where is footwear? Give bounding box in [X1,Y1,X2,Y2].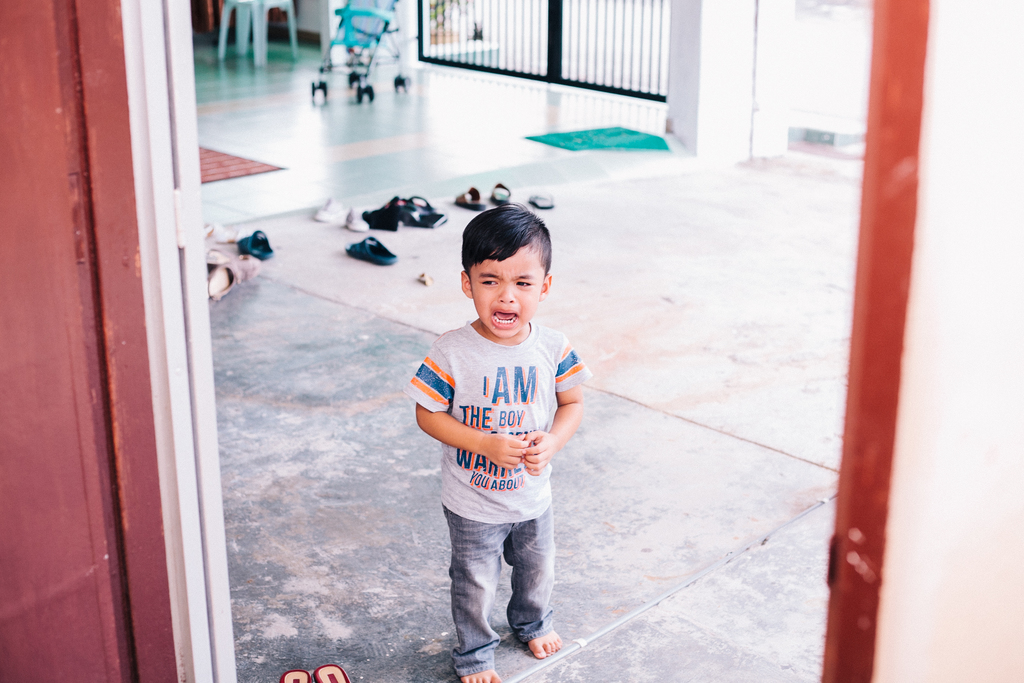
[315,193,340,223].
